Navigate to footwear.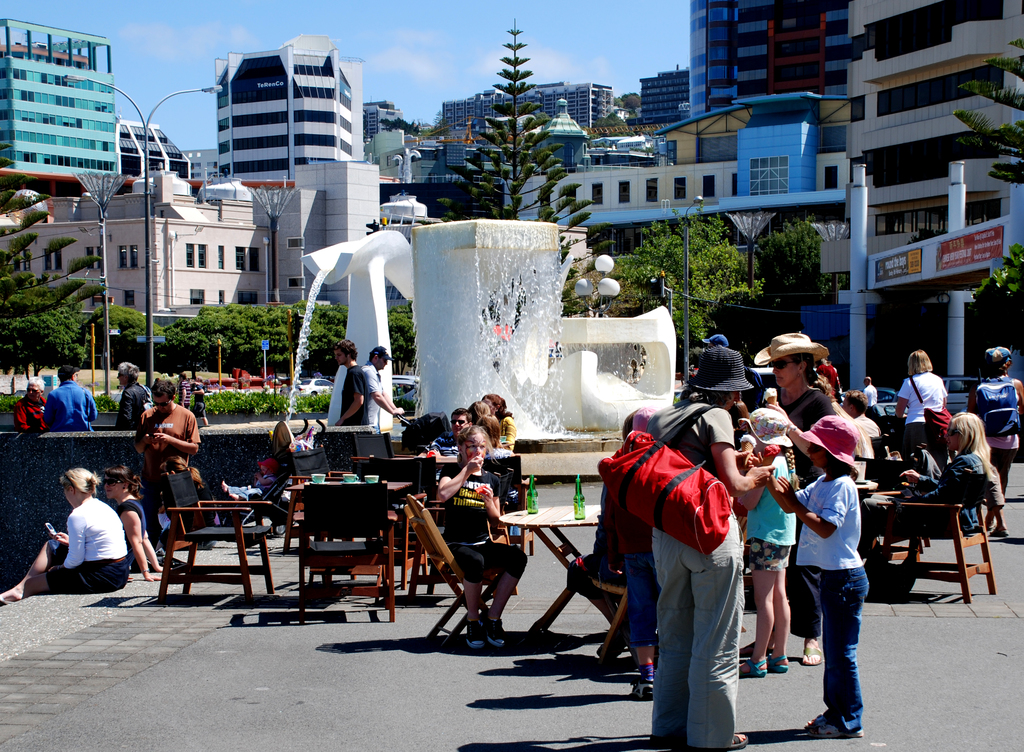
Navigation target: l=733, t=641, r=775, b=656.
